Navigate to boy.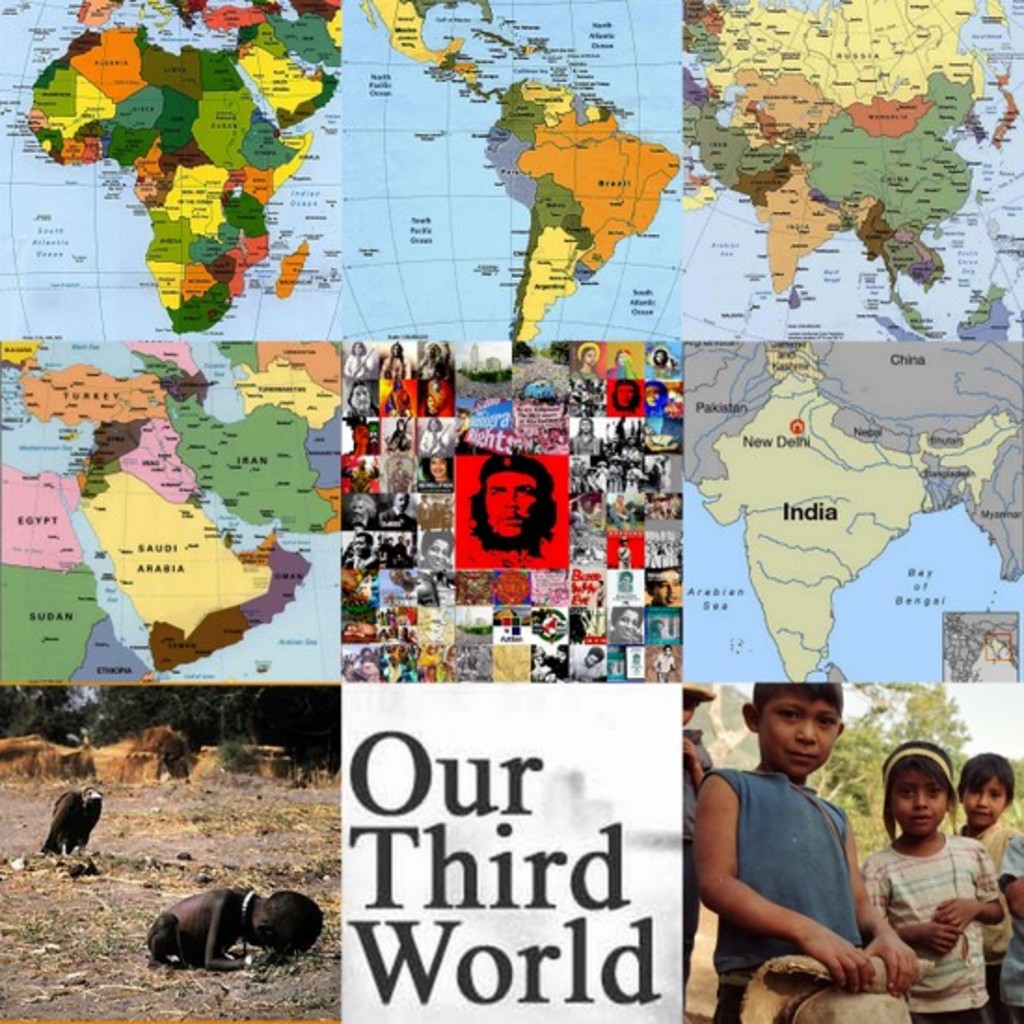
Navigation target: BBox(652, 640, 680, 668).
